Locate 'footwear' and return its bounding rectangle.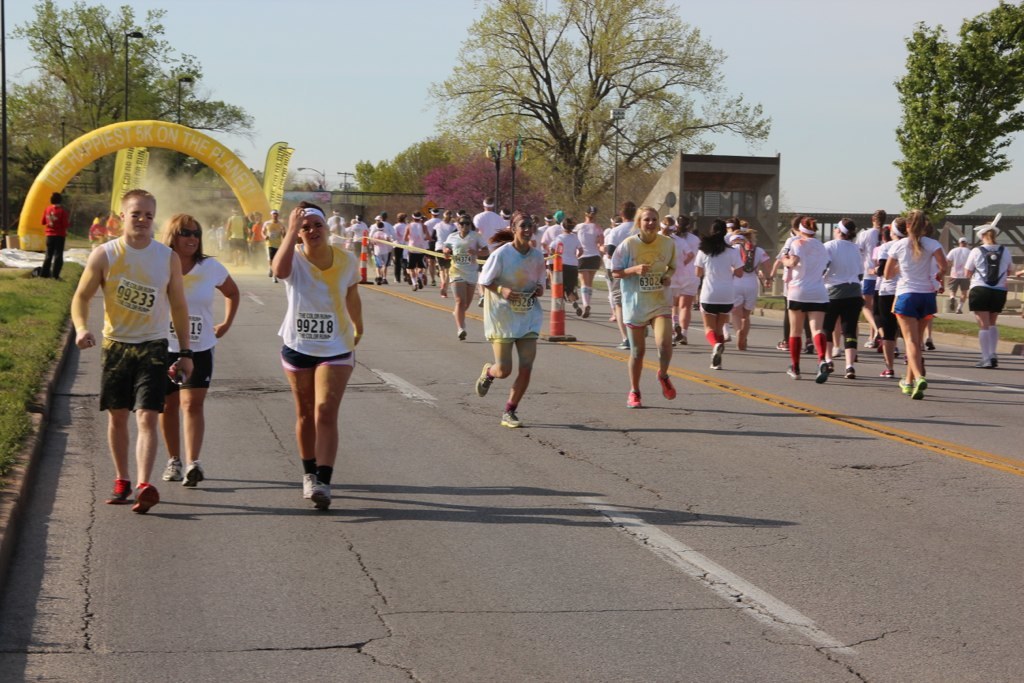
(x1=311, y1=485, x2=331, y2=514).
